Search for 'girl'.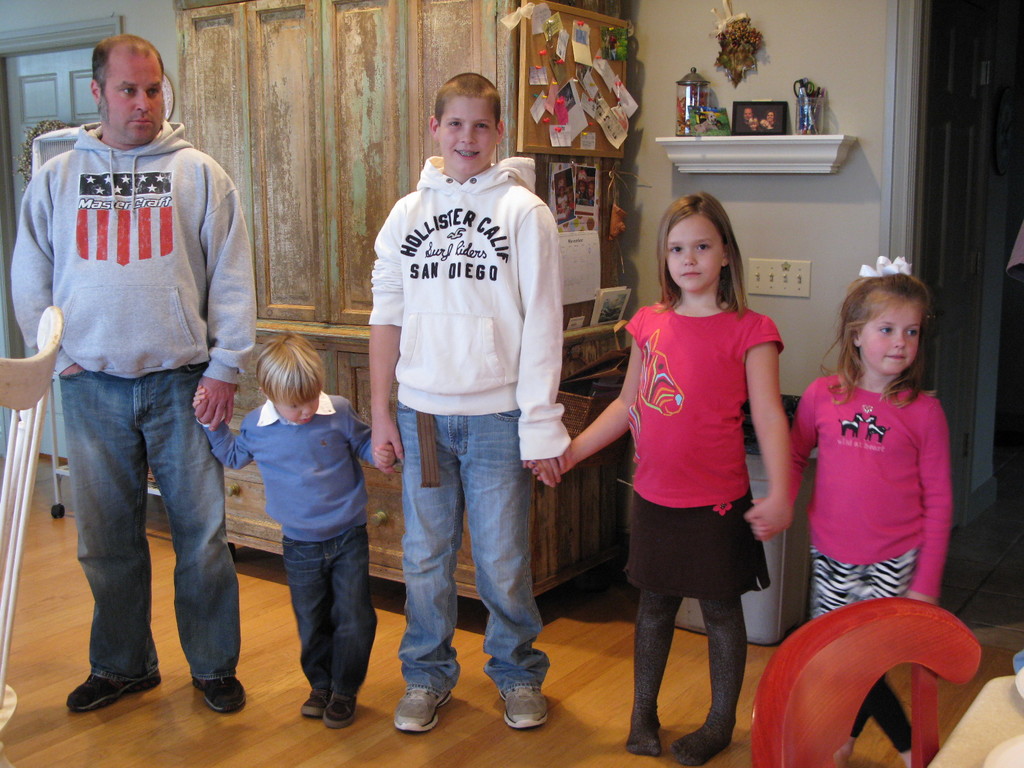
Found at [left=524, top=194, right=793, bottom=767].
